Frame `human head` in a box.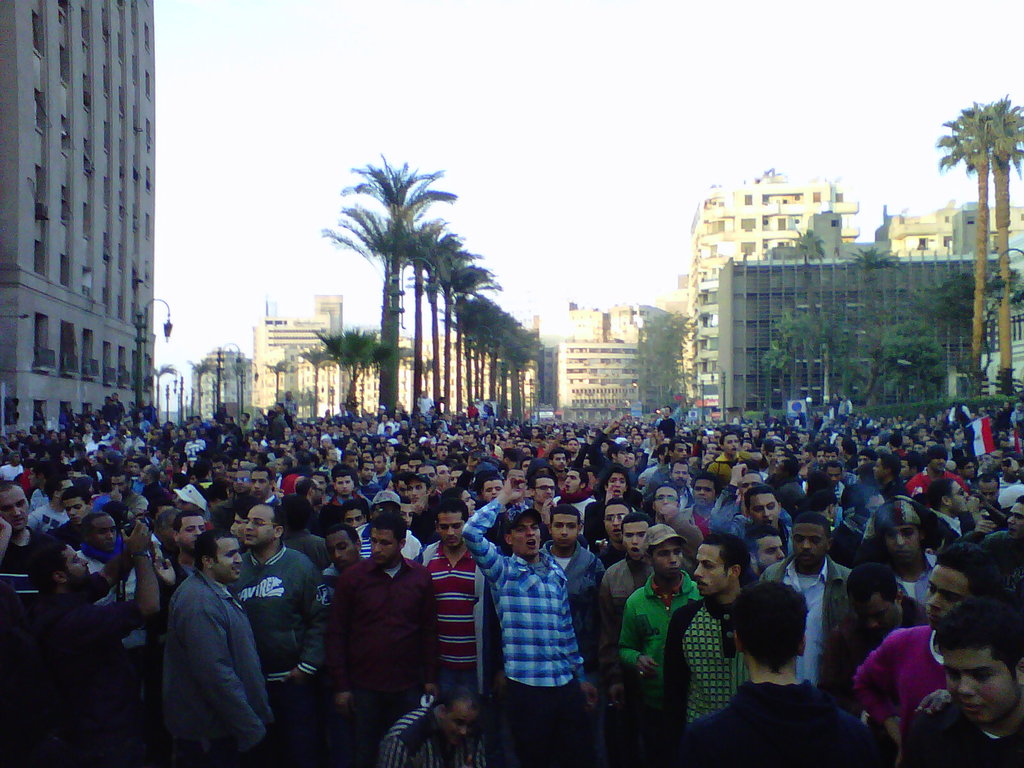
(left=920, top=549, right=996, bottom=628).
